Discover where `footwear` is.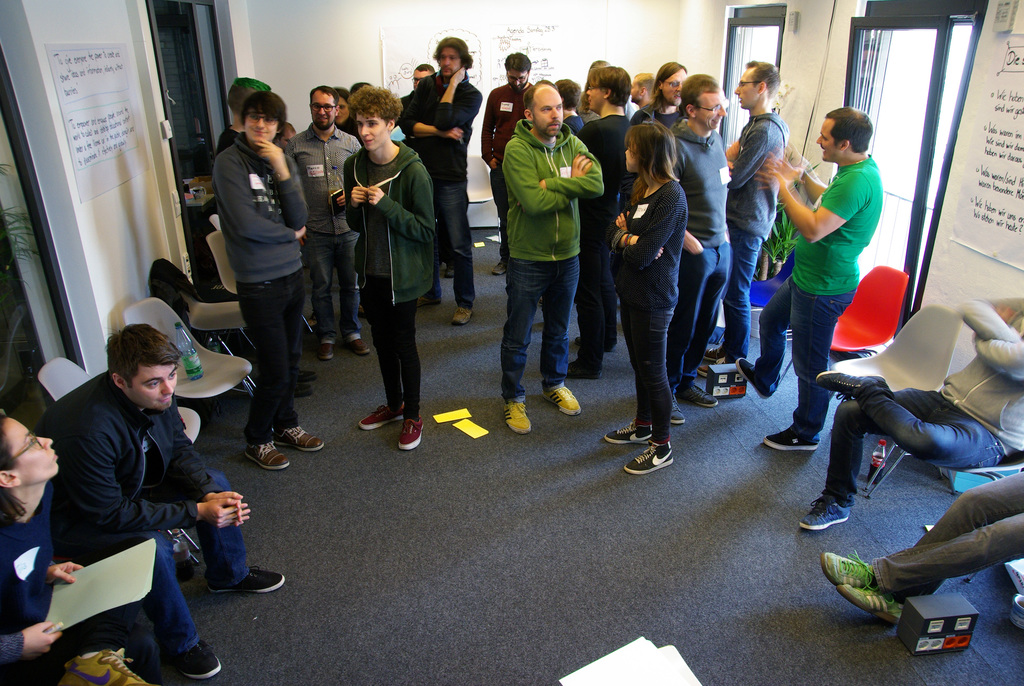
Discovered at crop(621, 437, 674, 477).
